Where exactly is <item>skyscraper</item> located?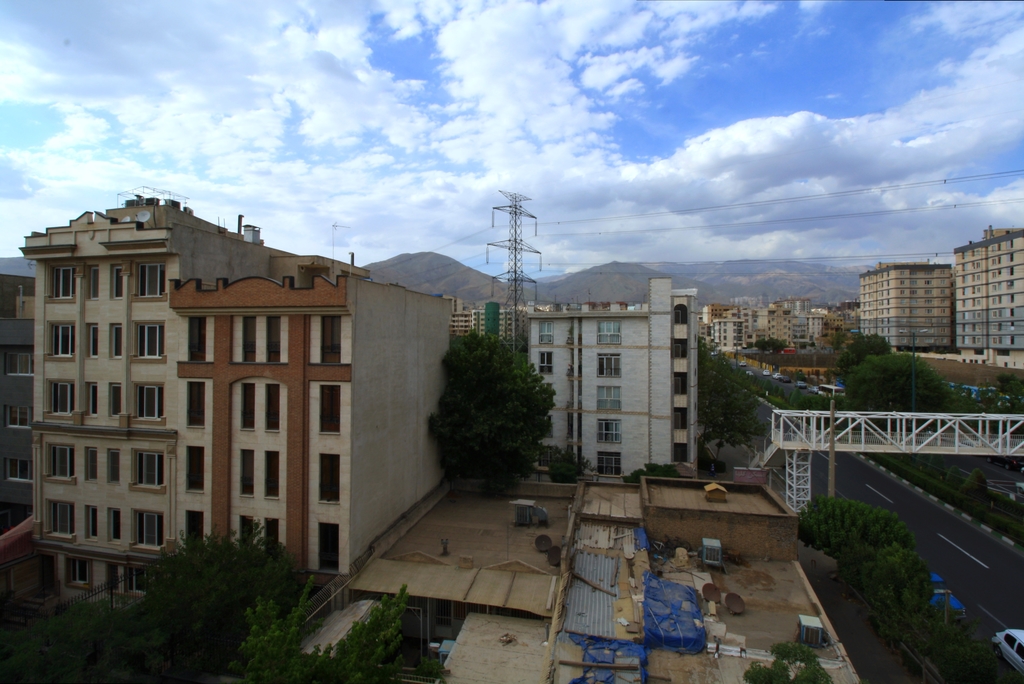
Its bounding box is [left=502, top=261, right=700, bottom=482].
